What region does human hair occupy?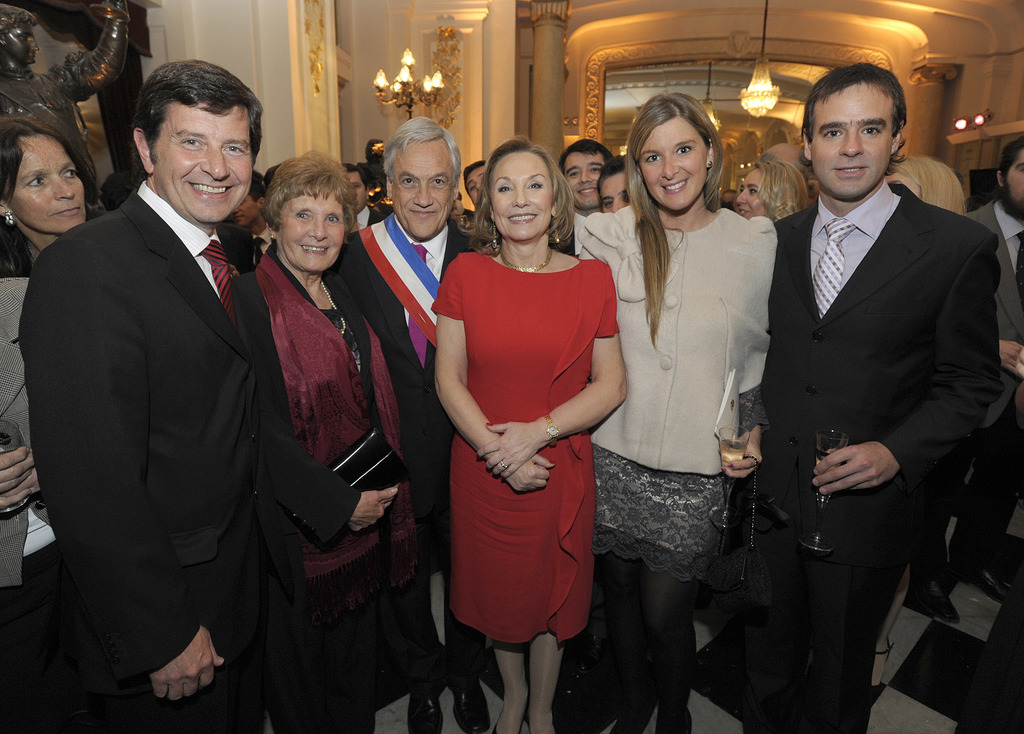
rect(737, 157, 801, 221).
